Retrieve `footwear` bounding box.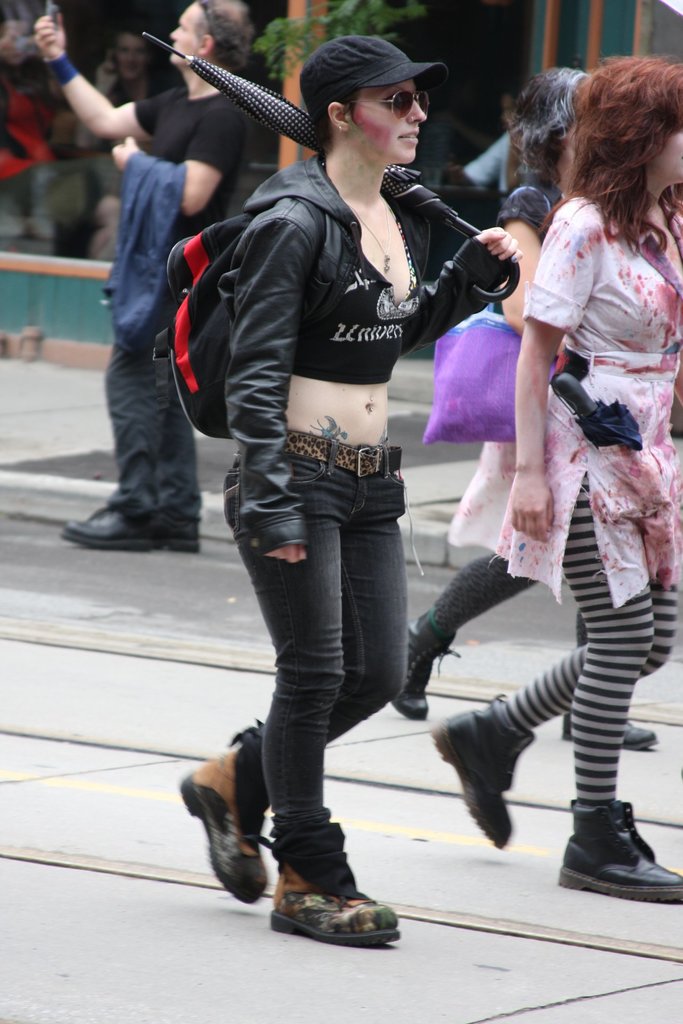
Bounding box: (559, 797, 682, 900).
